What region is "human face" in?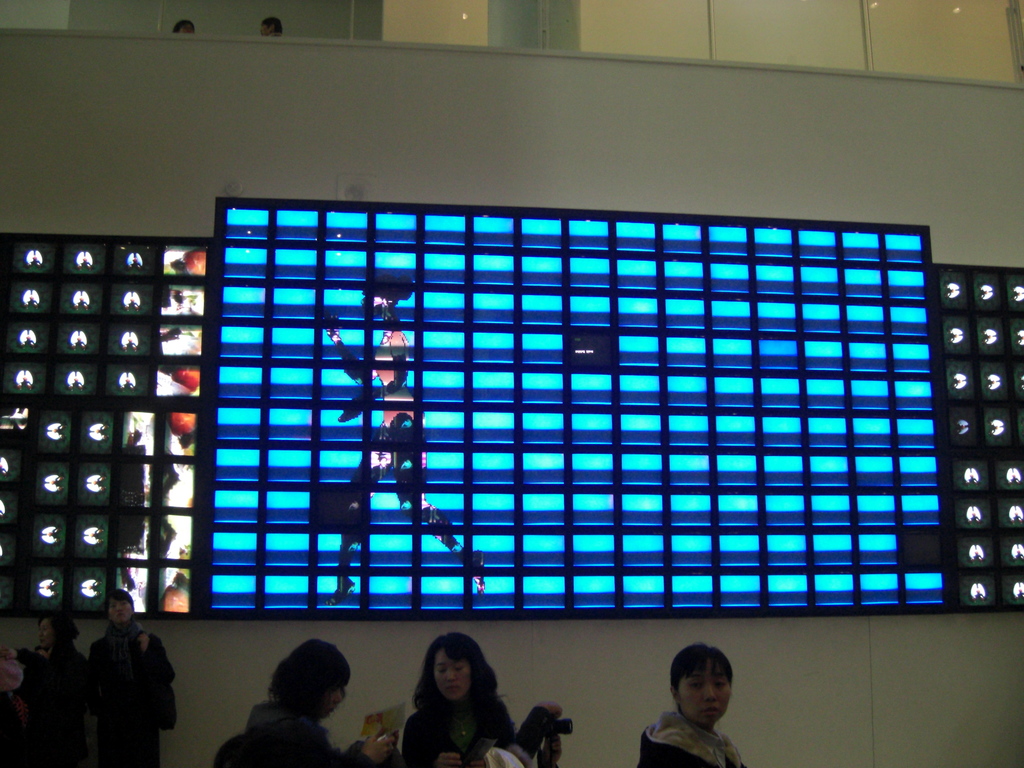
678 662 729 728.
